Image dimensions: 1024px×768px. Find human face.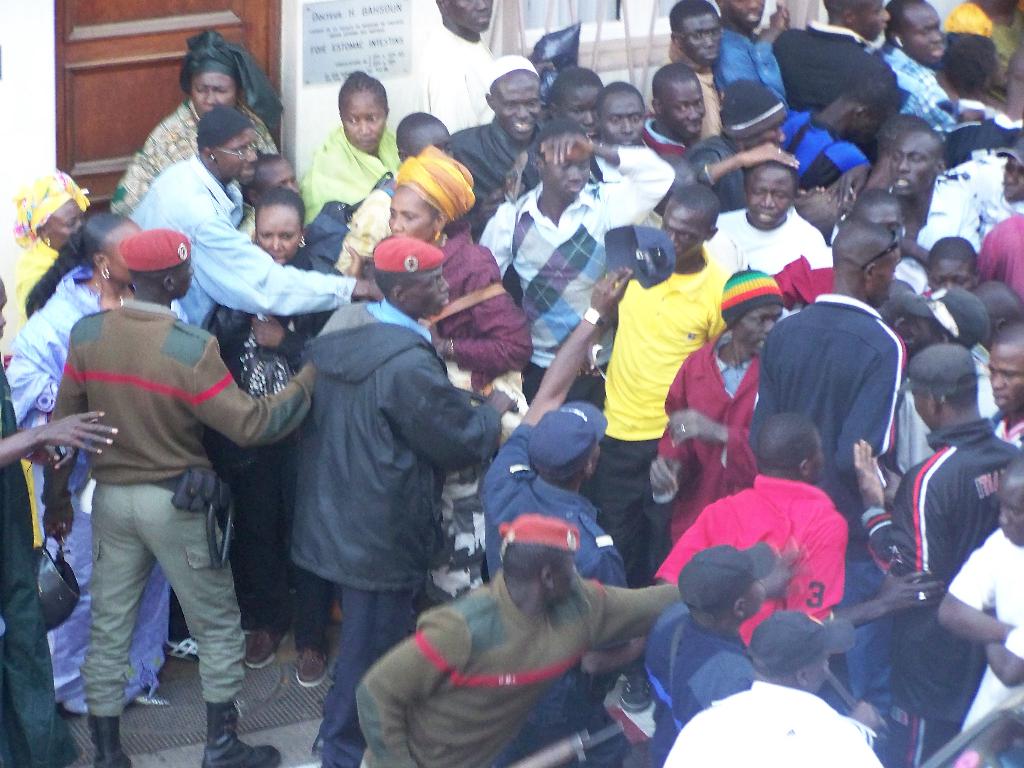
[x1=51, y1=196, x2=88, y2=254].
